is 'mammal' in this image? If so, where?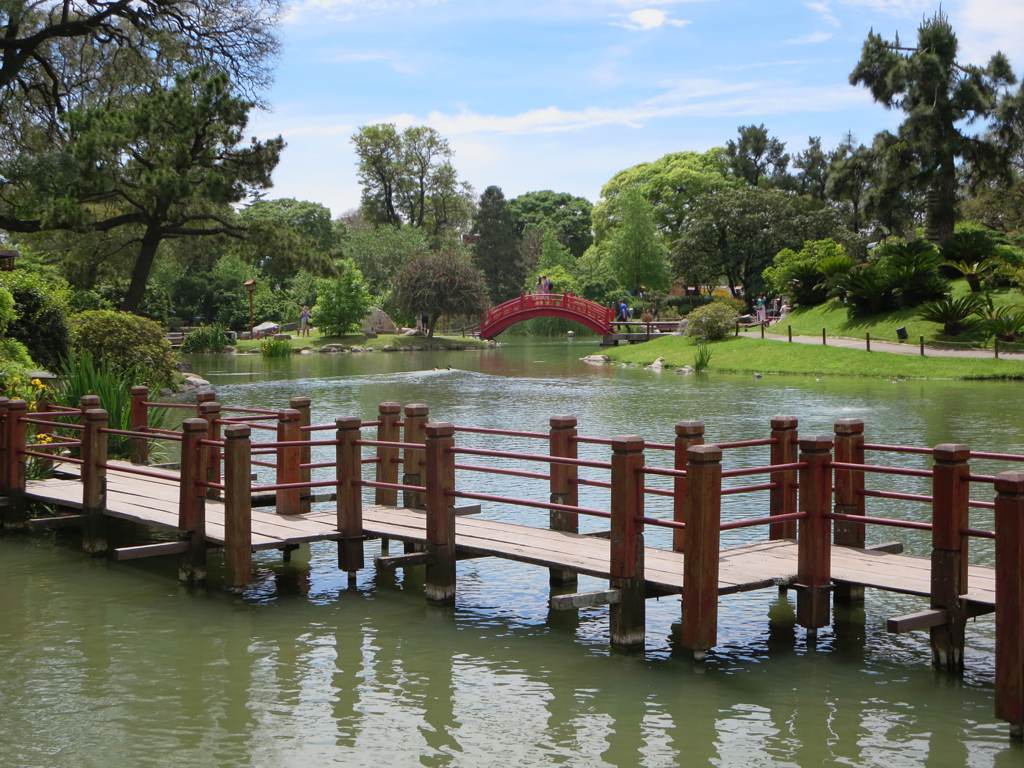
Yes, at left=544, top=275, right=557, bottom=293.
